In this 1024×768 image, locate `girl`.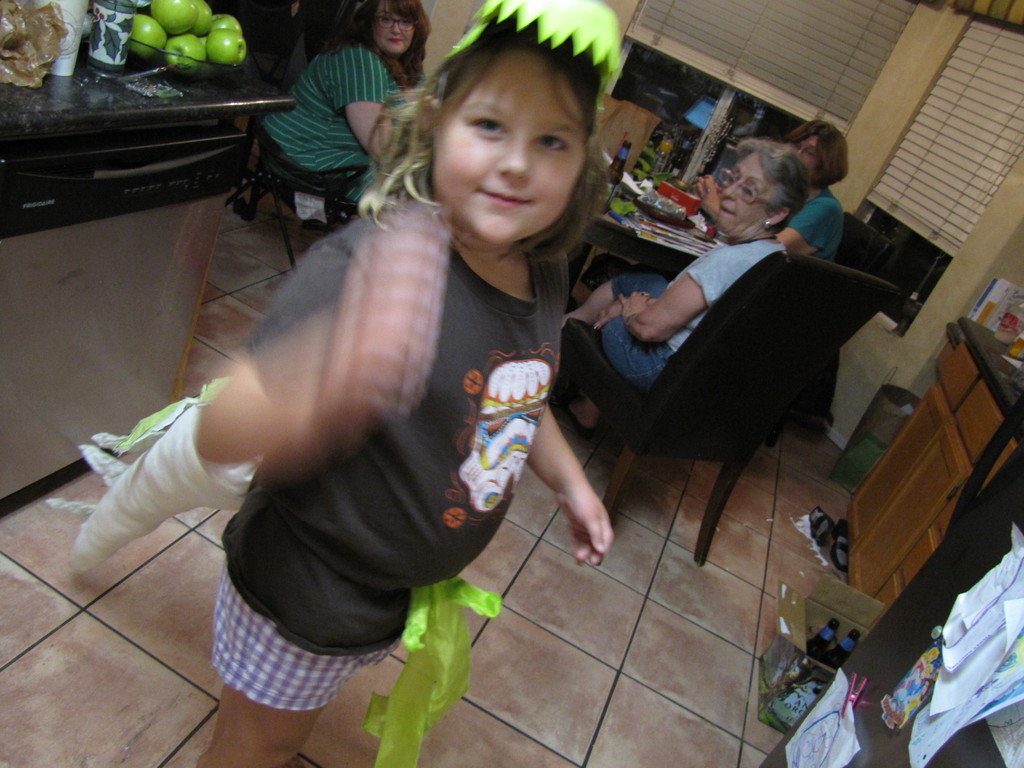
Bounding box: pyautogui.locateOnScreen(195, 0, 613, 767).
